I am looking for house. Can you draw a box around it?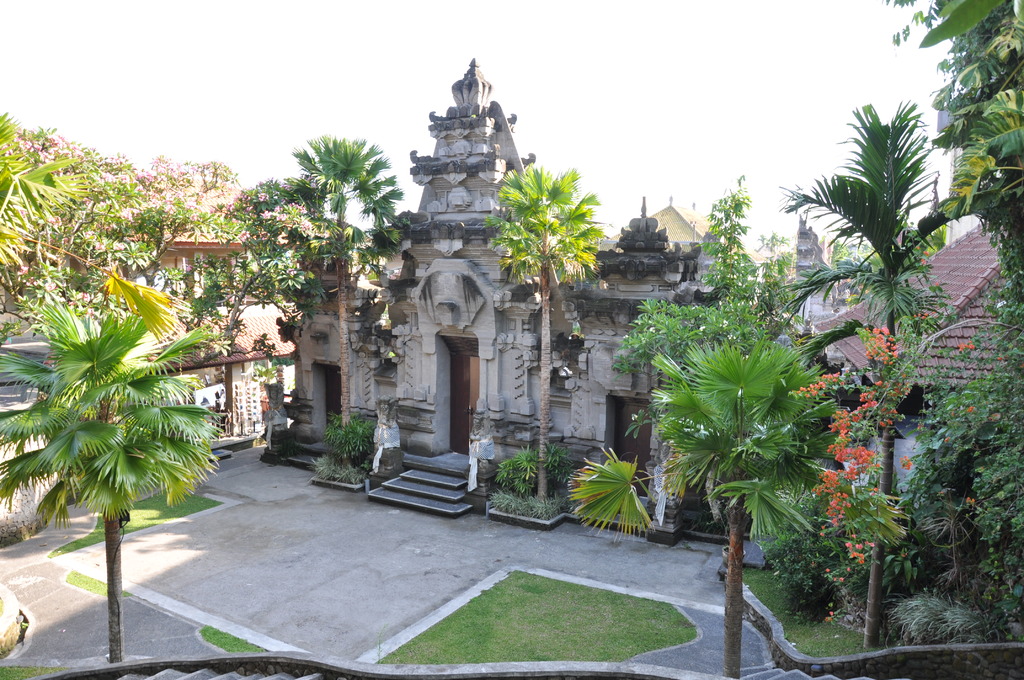
Sure, the bounding box is left=103, top=198, right=292, bottom=440.
